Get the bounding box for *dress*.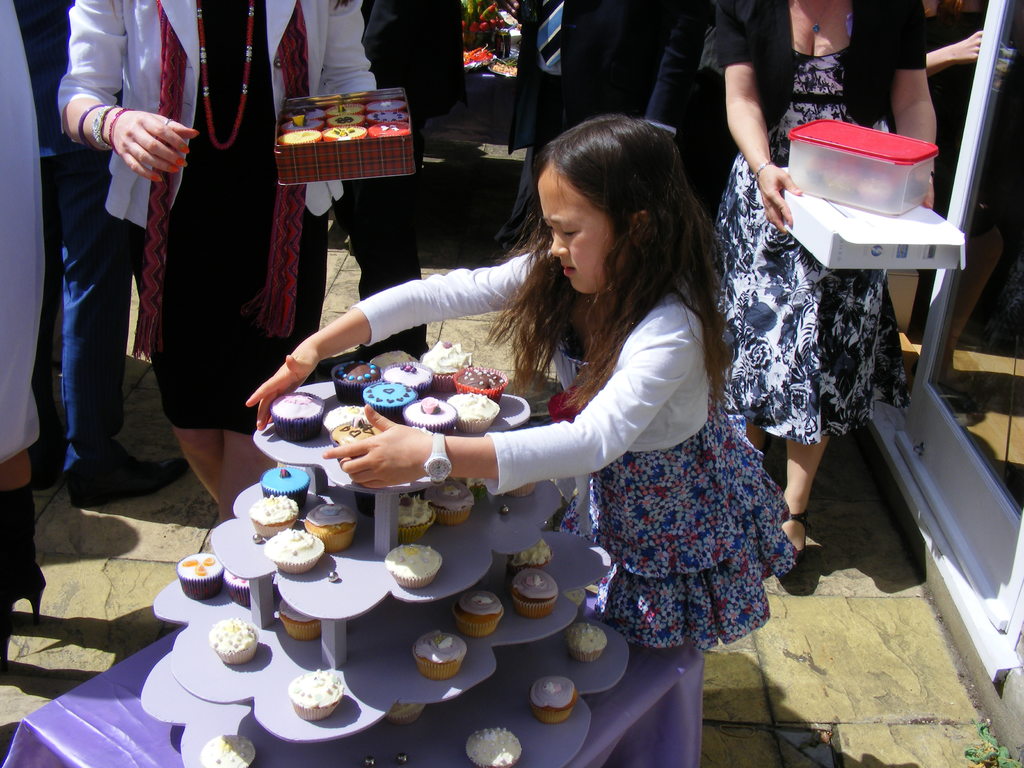
56/0/382/429.
